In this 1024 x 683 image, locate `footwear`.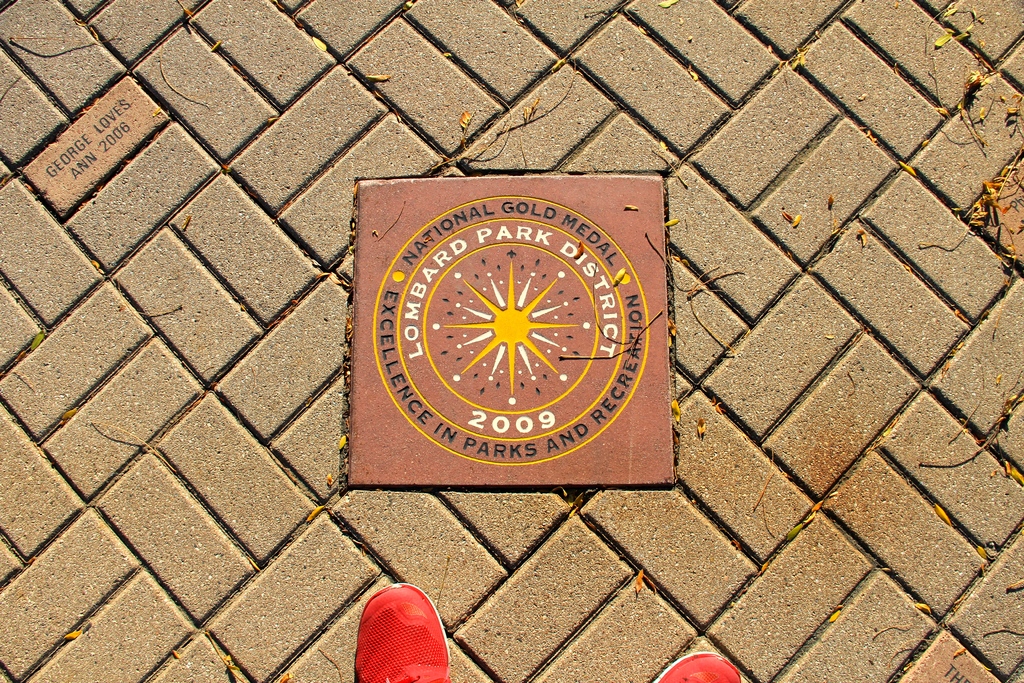
Bounding box: x1=355 y1=591 x2=444 y2=682.
